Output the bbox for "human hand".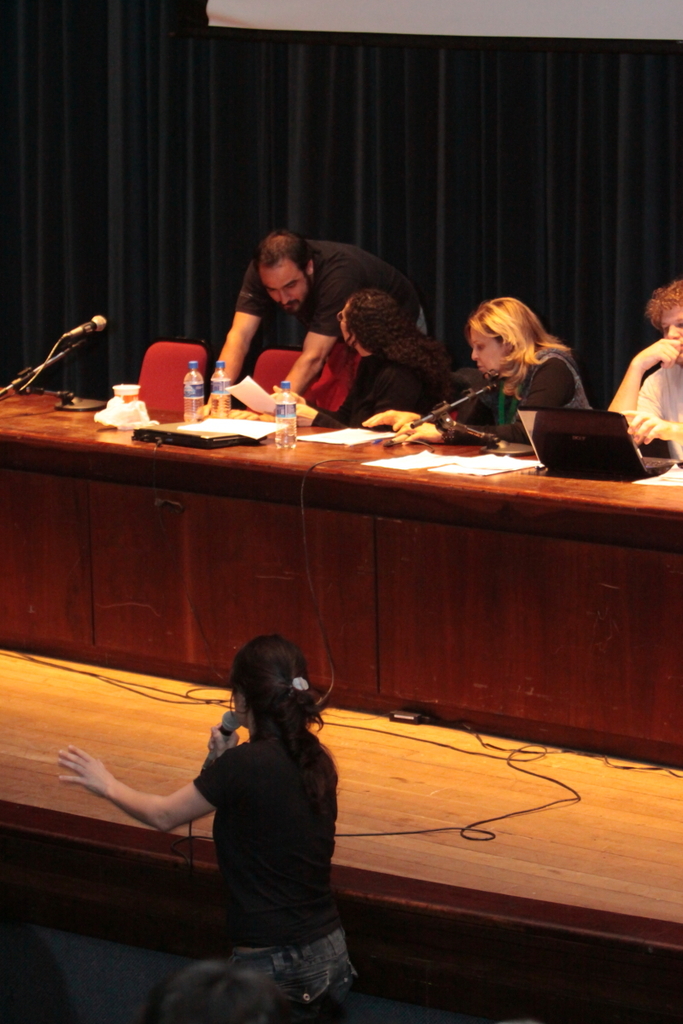
[267, 384, 302, 404].
